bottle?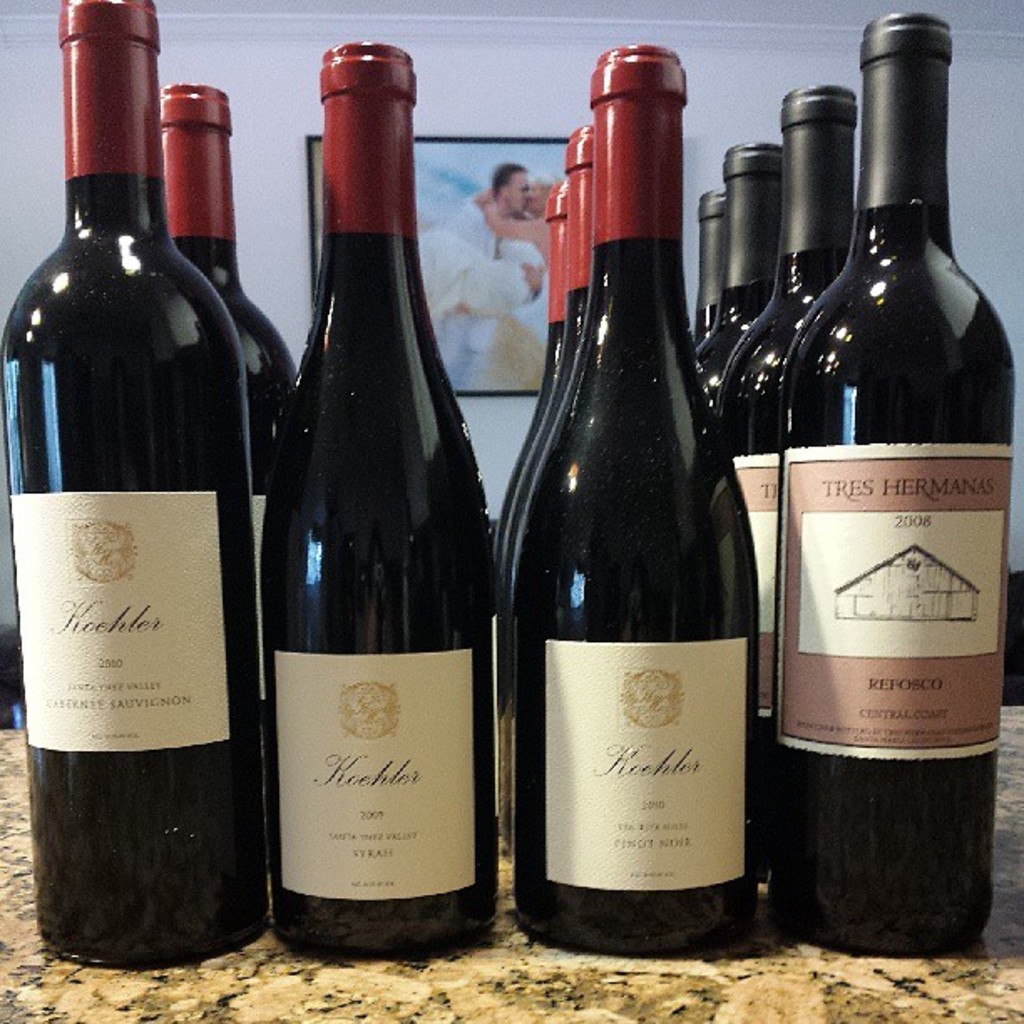
686/134/776/417
